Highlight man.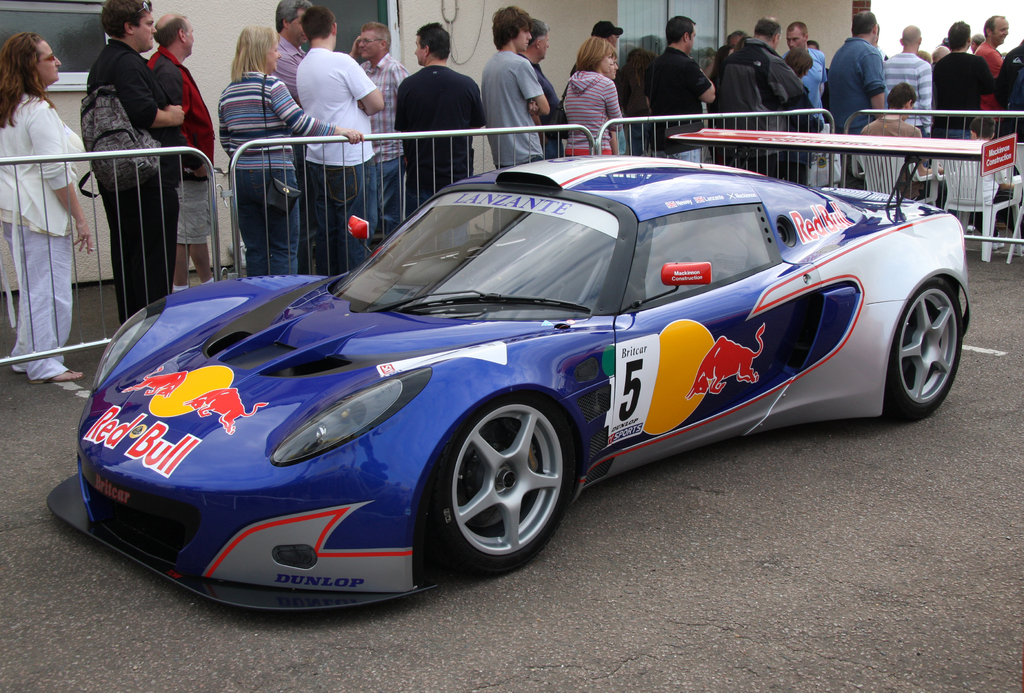
Highlighted region: locate(783, 20, 822, 123).
